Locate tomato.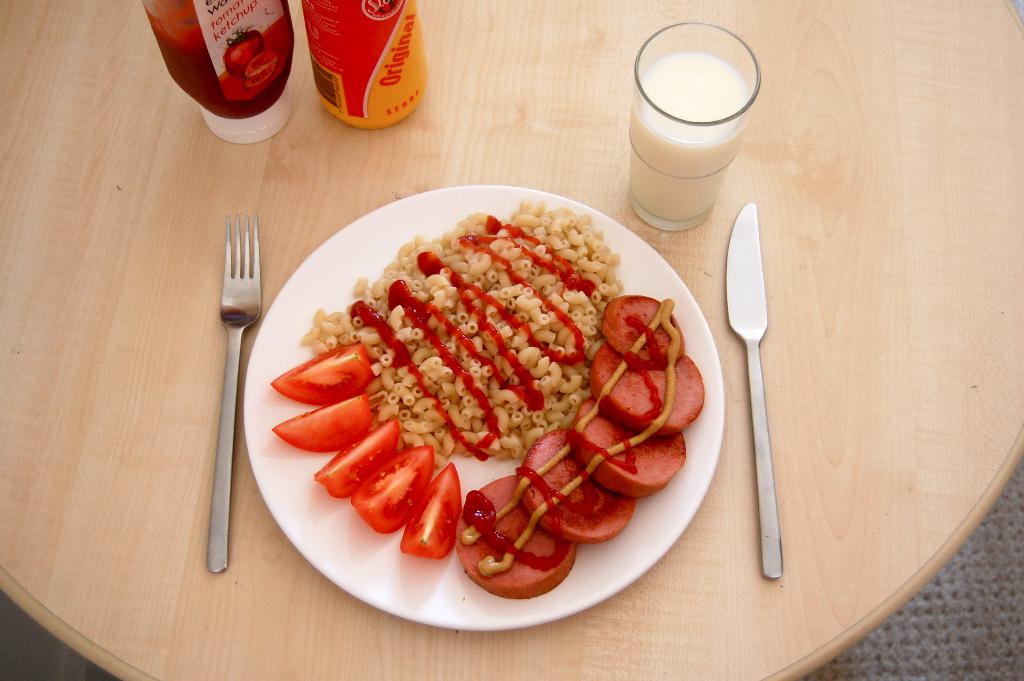
Bounding box: <bbox>399, 459, 464, 562</bbox>.
